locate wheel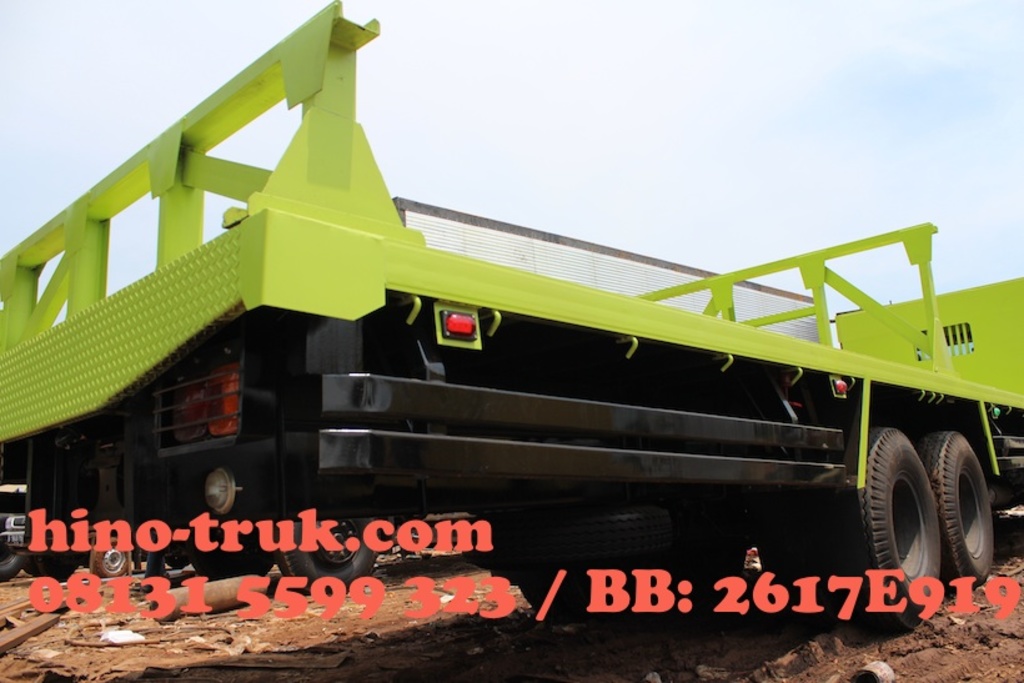
left=90, top=537, right=135, bottom=579
